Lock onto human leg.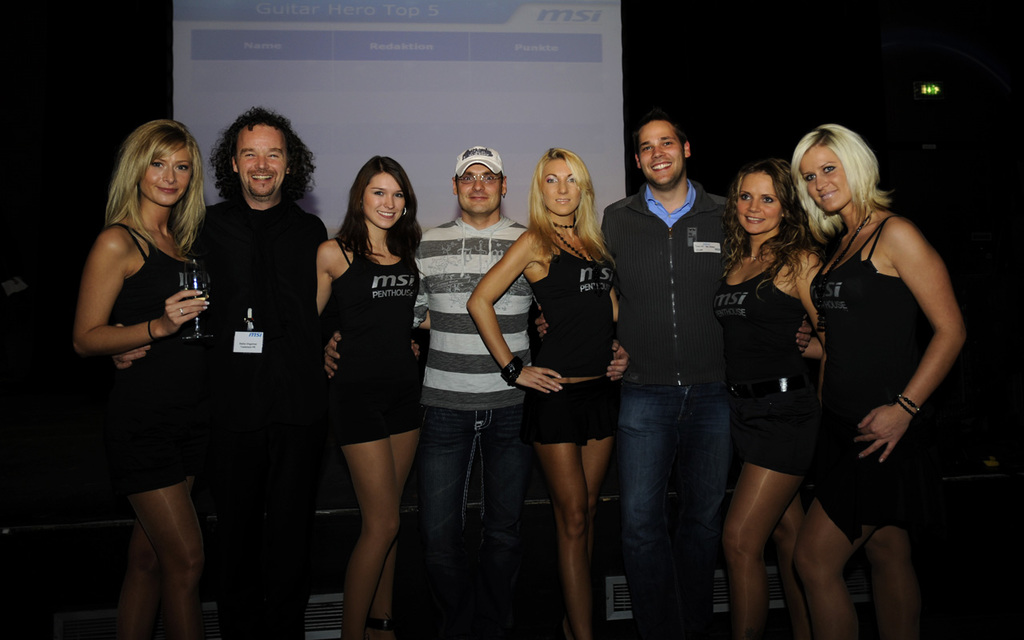
Locked: x1=482, y1=405, x2=526, y2=639.
